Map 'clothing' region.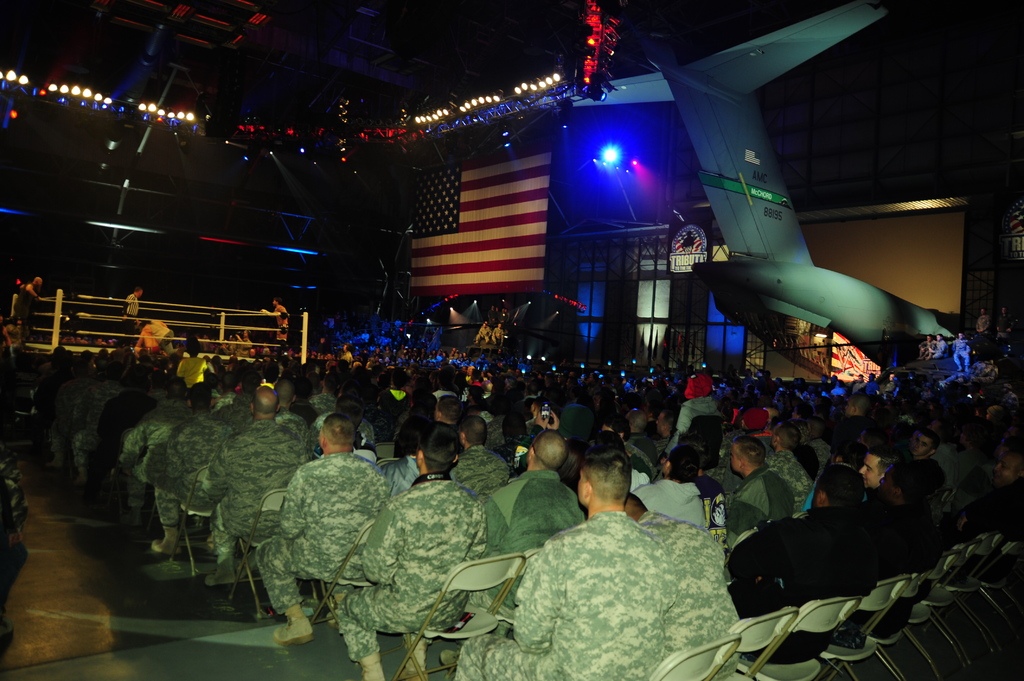
Mapped to box(146, 347, 161, 355).
